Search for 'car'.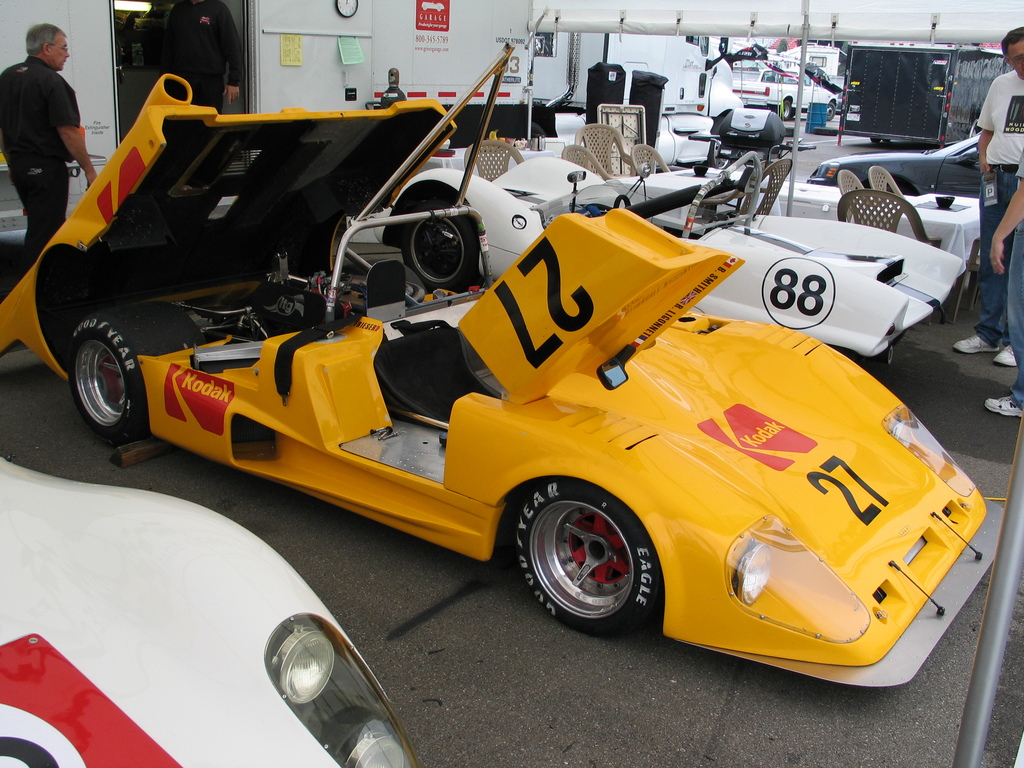
Found at [70, 77, 982, 675].
